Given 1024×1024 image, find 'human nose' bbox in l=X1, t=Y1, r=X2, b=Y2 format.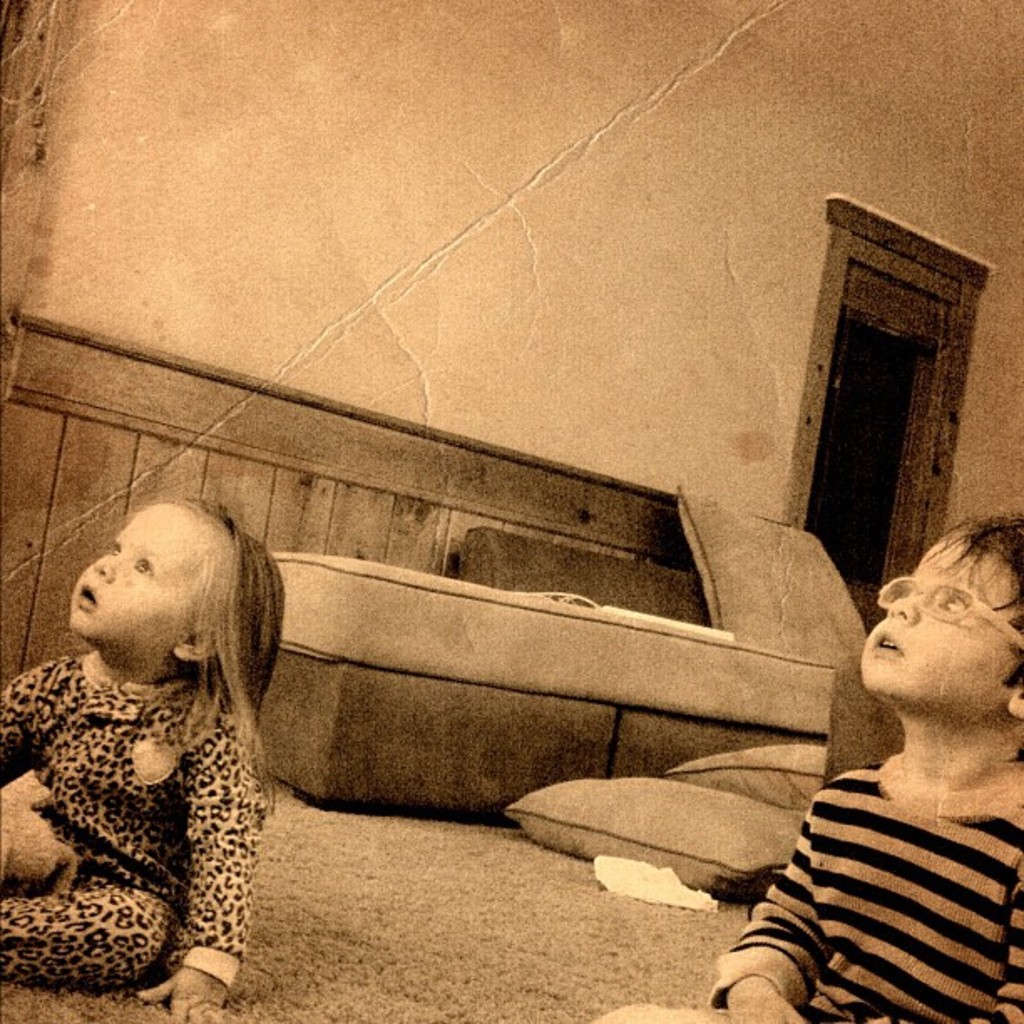
l=885, t=597, r=914, b=617.
